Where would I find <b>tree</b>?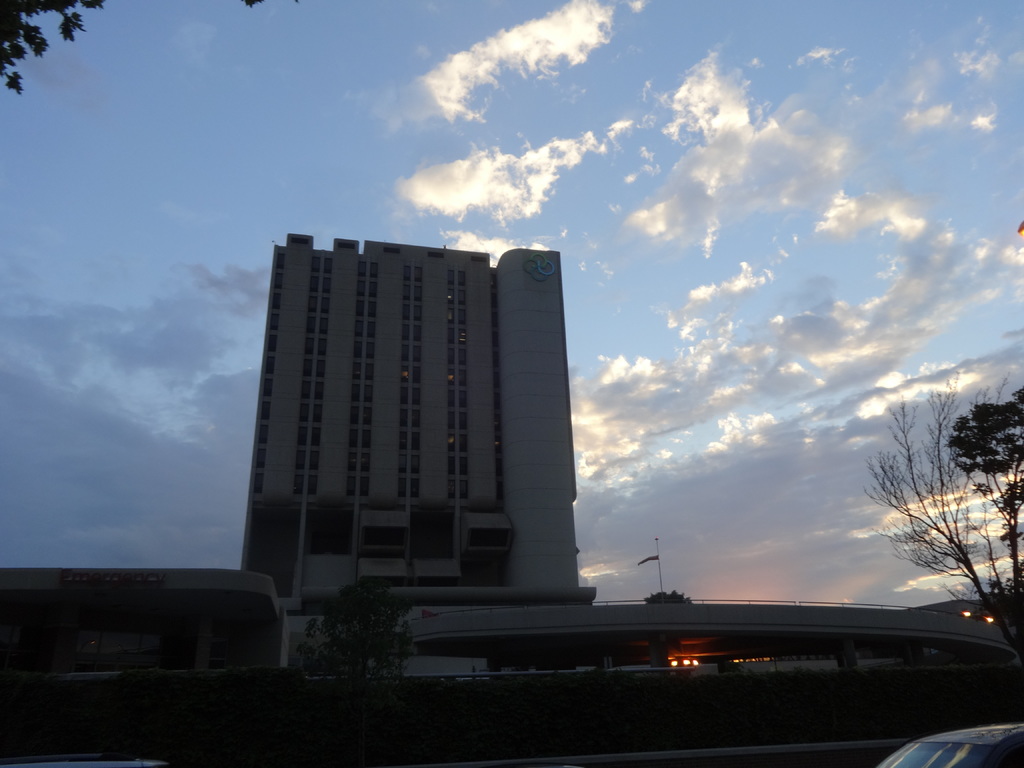
At Rect(292, 584, 420, 698).
